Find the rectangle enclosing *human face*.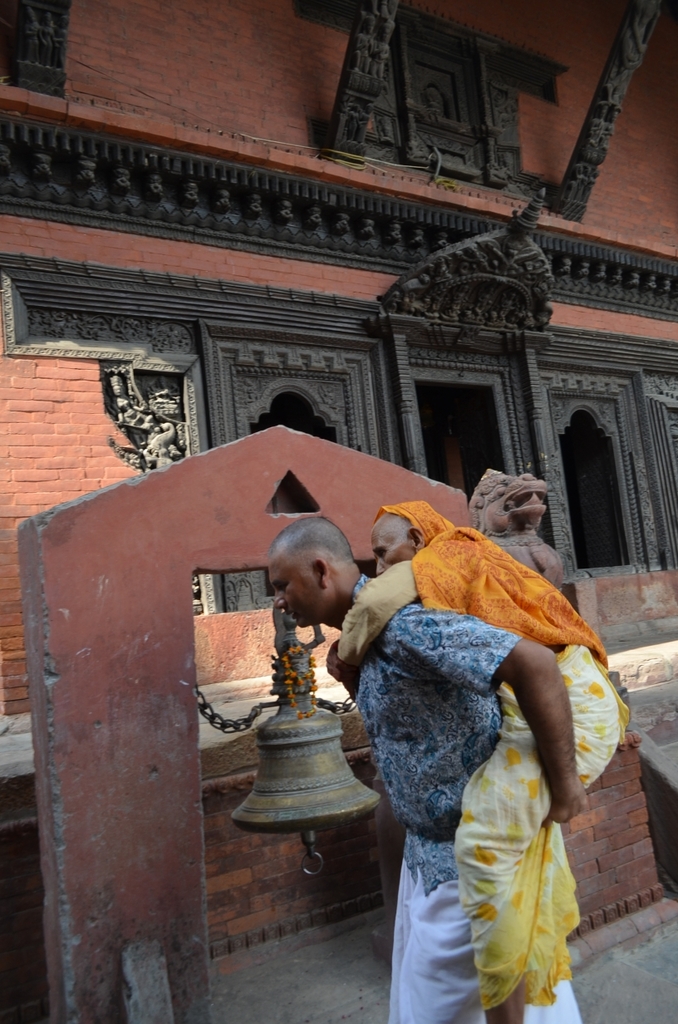
Rect(266, 557, 314, 631).
